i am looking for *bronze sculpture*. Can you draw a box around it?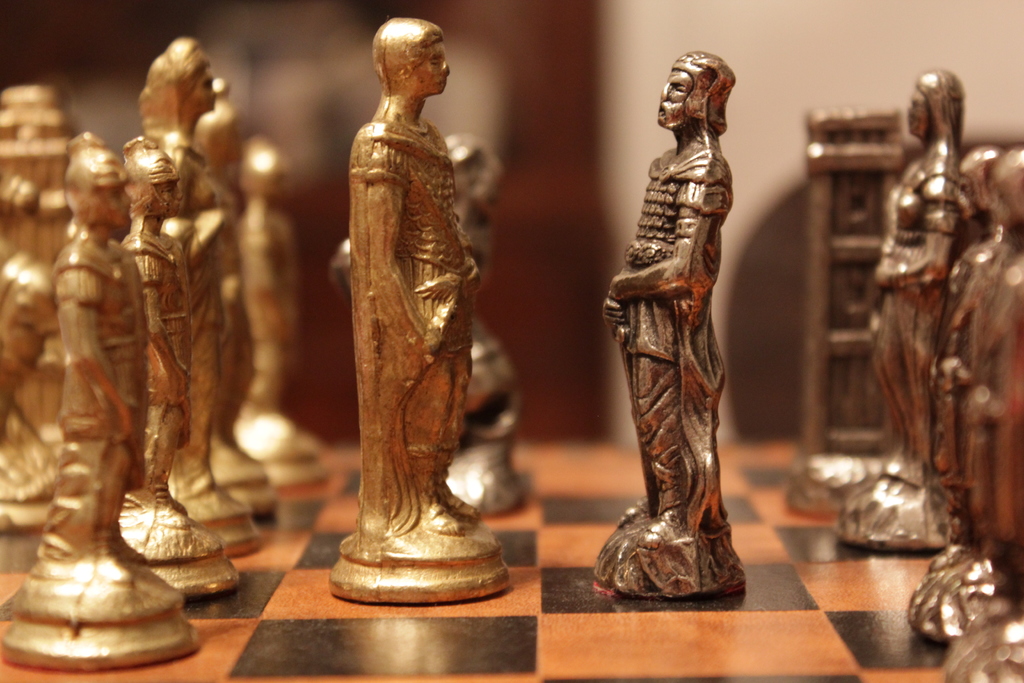
Sure, the bounding box is 938,146,1023,682.
